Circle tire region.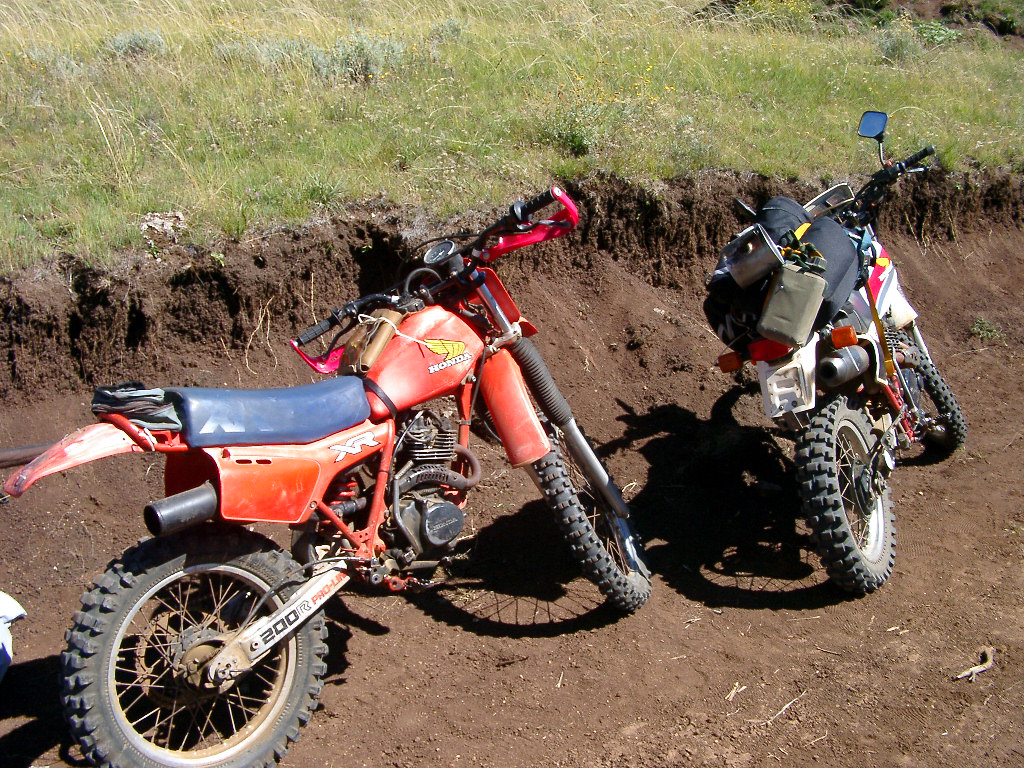
Region: (x1=804, y1=392, x2=897, y2=597).
